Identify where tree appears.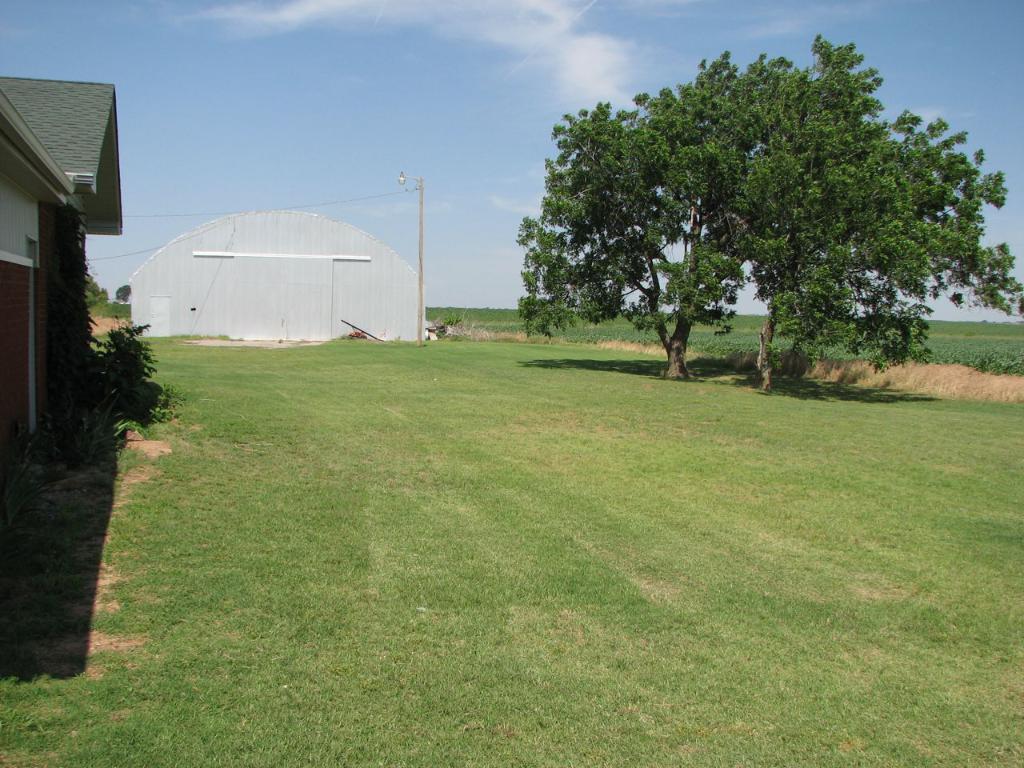
Appears at 113:286:134:302.
